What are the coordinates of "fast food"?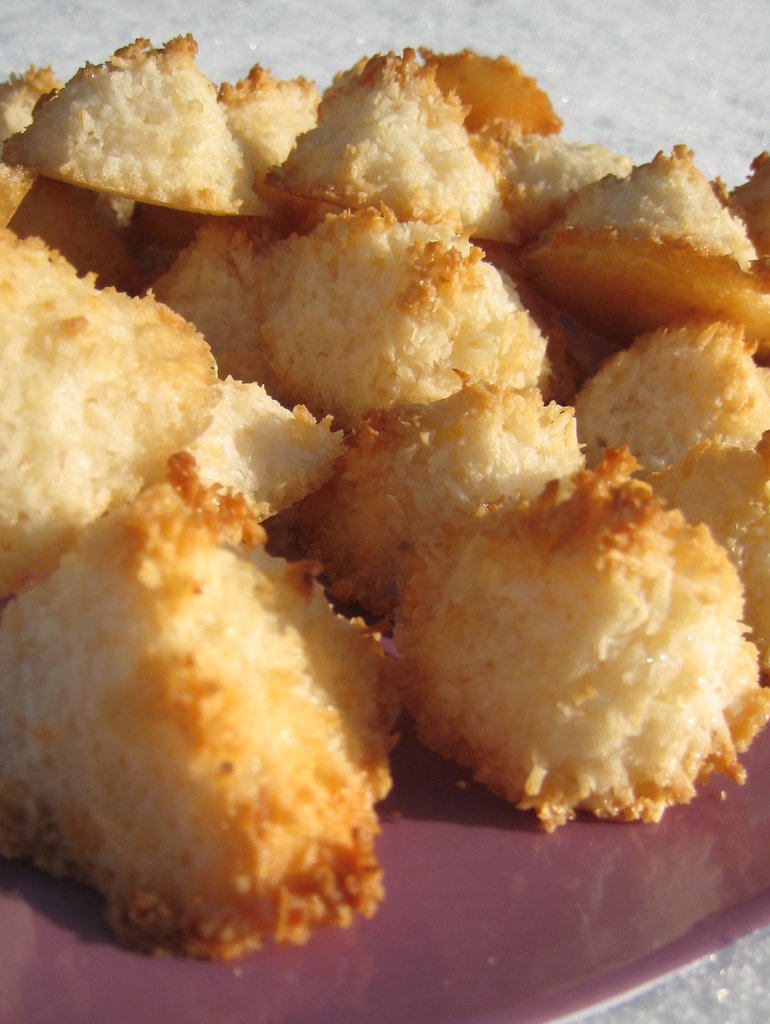
box(0, 218, 354, 588).
